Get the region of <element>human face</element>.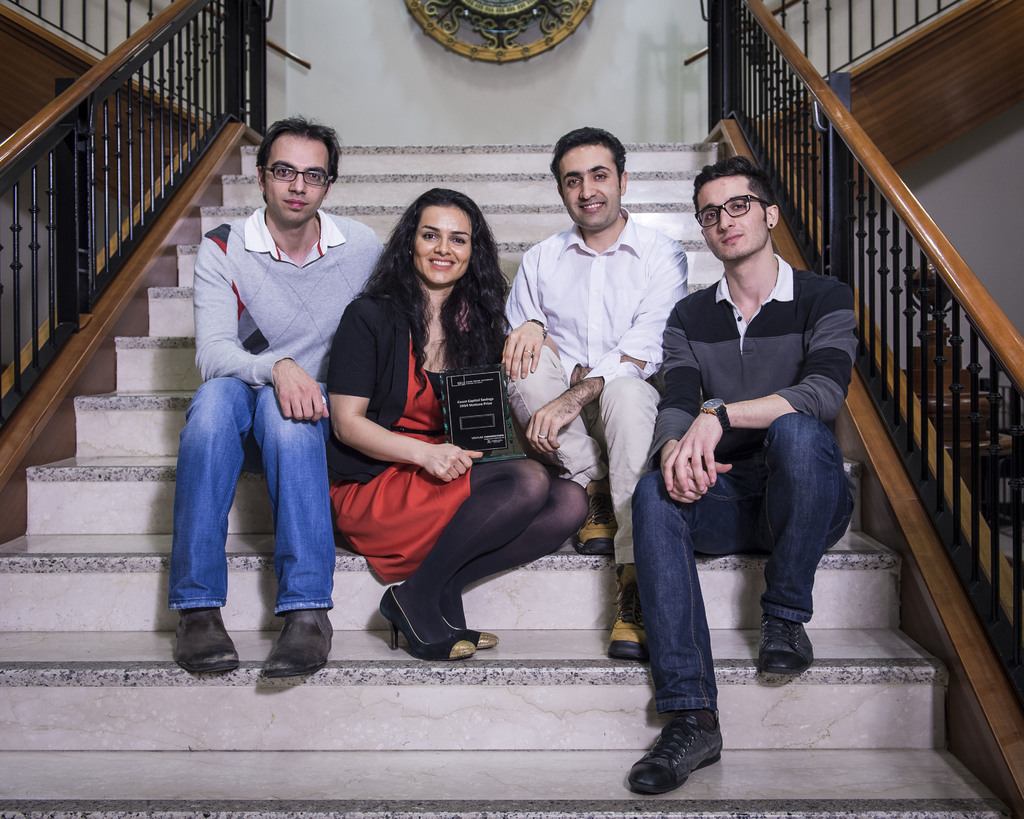
left=701, top=173, right=763, bottom=258.
